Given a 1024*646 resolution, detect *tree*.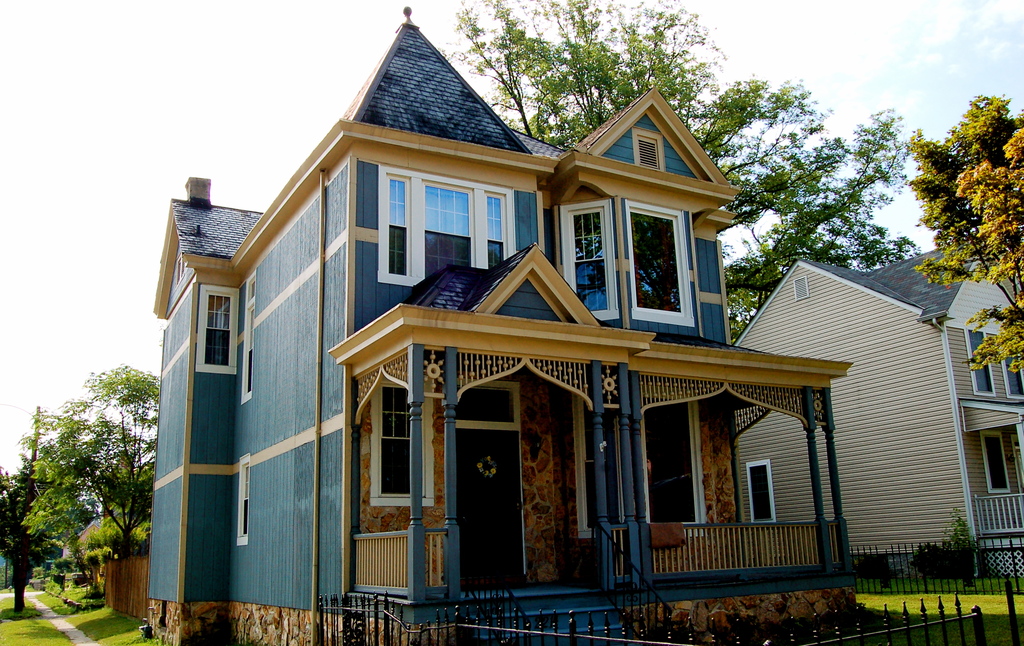
[left=17, top=341, right=124, bottom=641].
